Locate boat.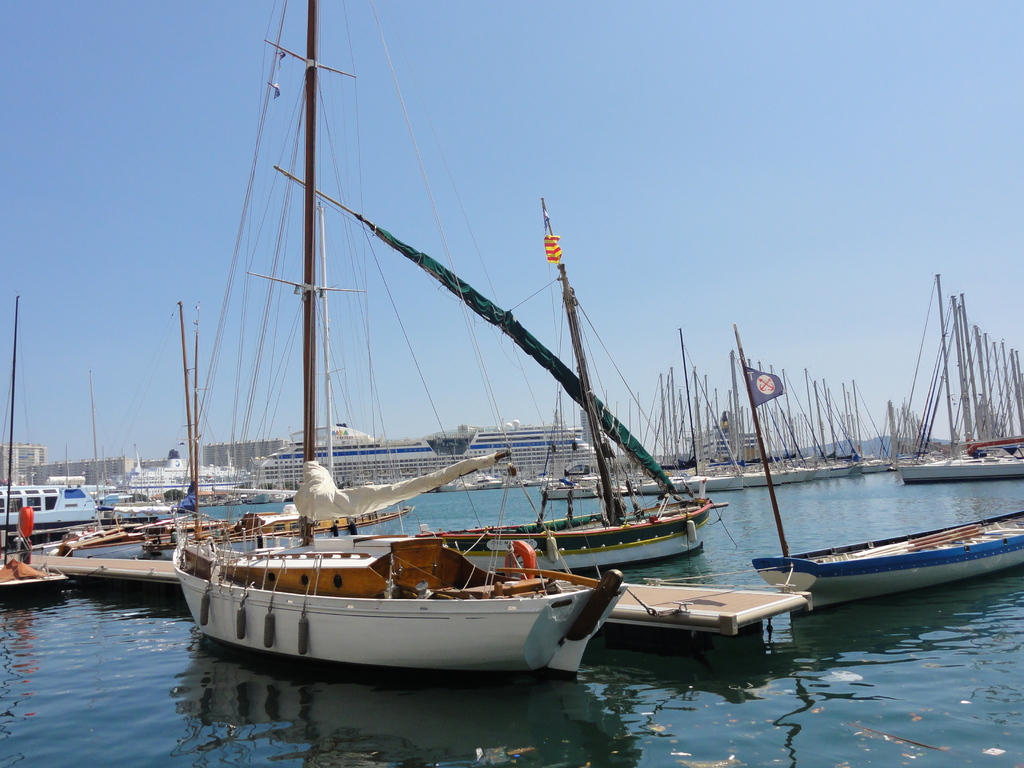
Bounding box: x1=732, y1=325, x2=1023, y2=616.
